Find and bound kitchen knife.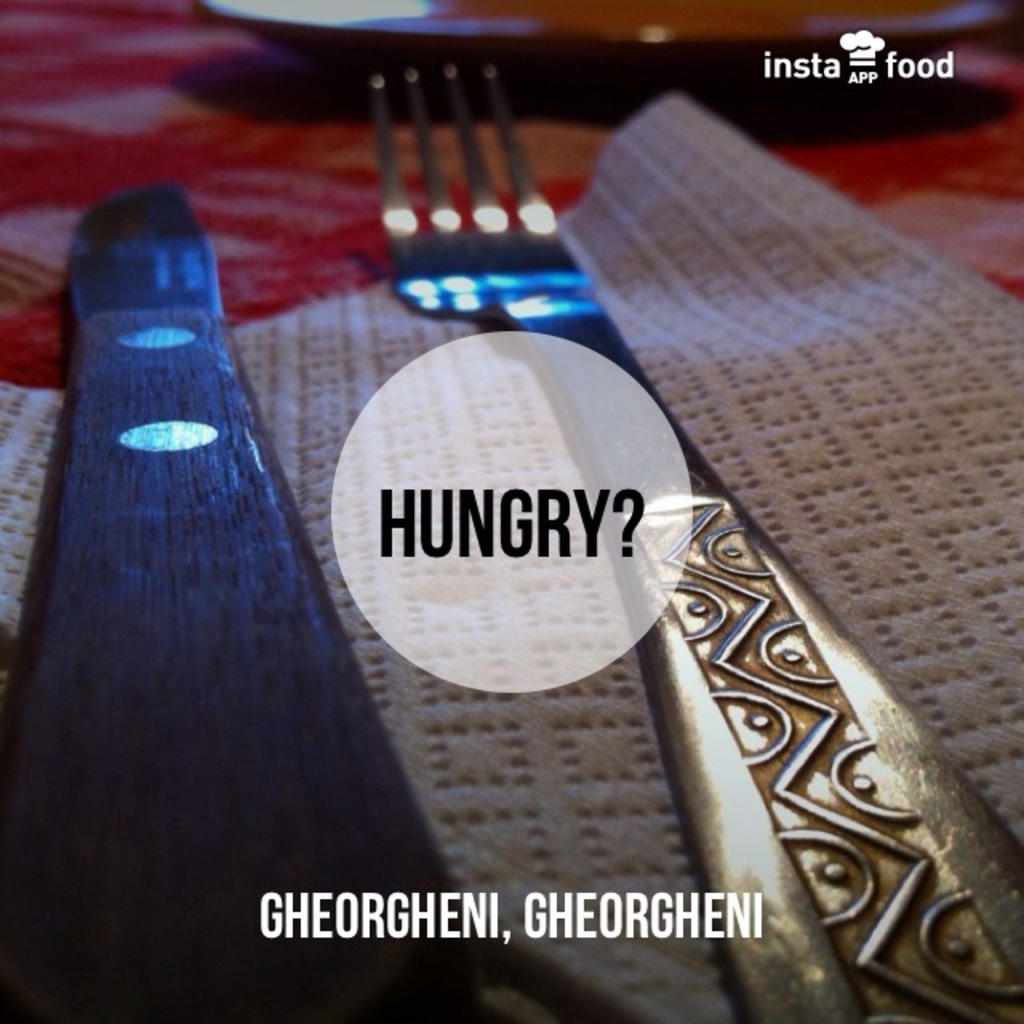
Bound: bbox(8, 170, 483, 1022).
